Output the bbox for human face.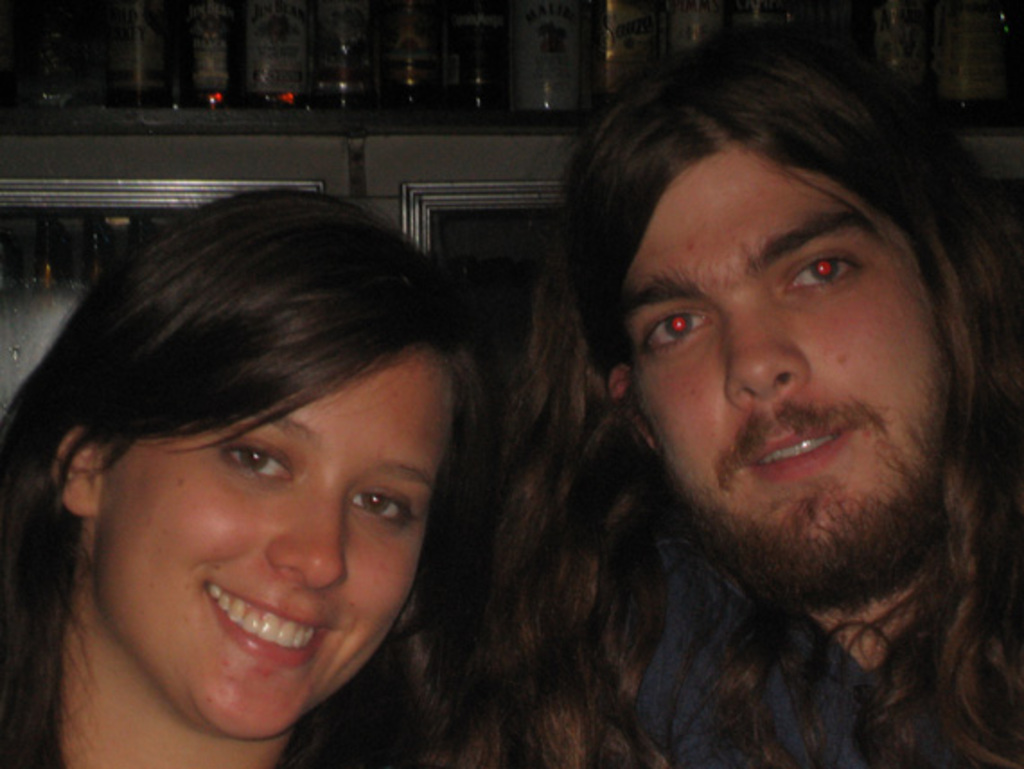
x1=627 y1=149 x2=959 y2=597.
